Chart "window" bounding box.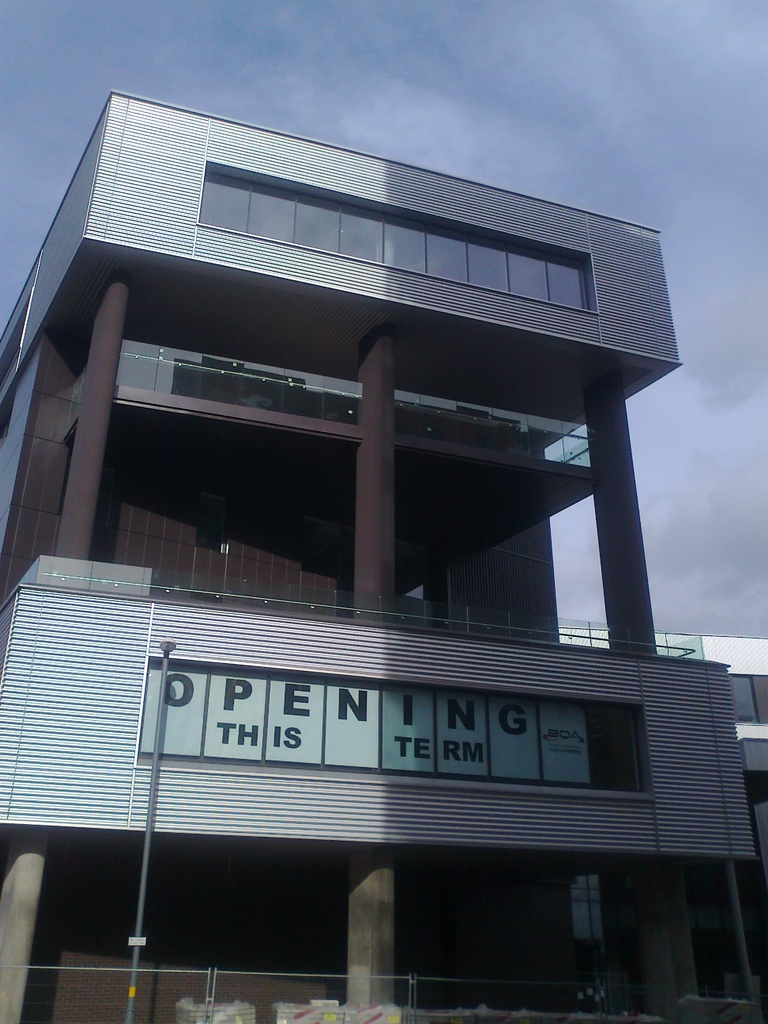
Charted: [left=189, top=490, right=240, bottom=557].
